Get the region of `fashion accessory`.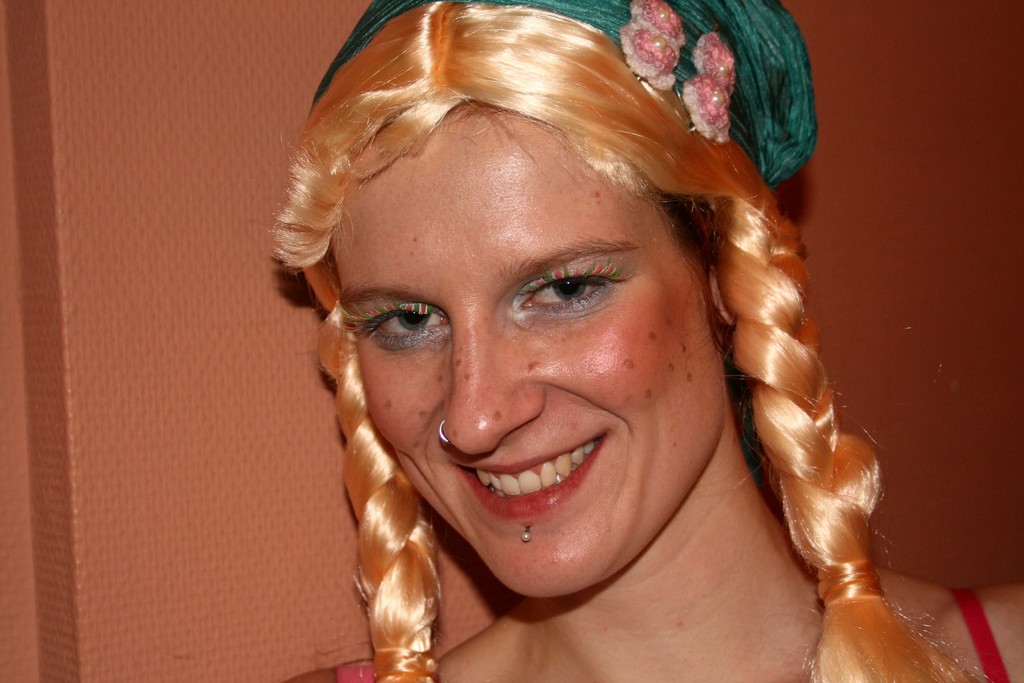
box=[372, 647, 440, 682].
